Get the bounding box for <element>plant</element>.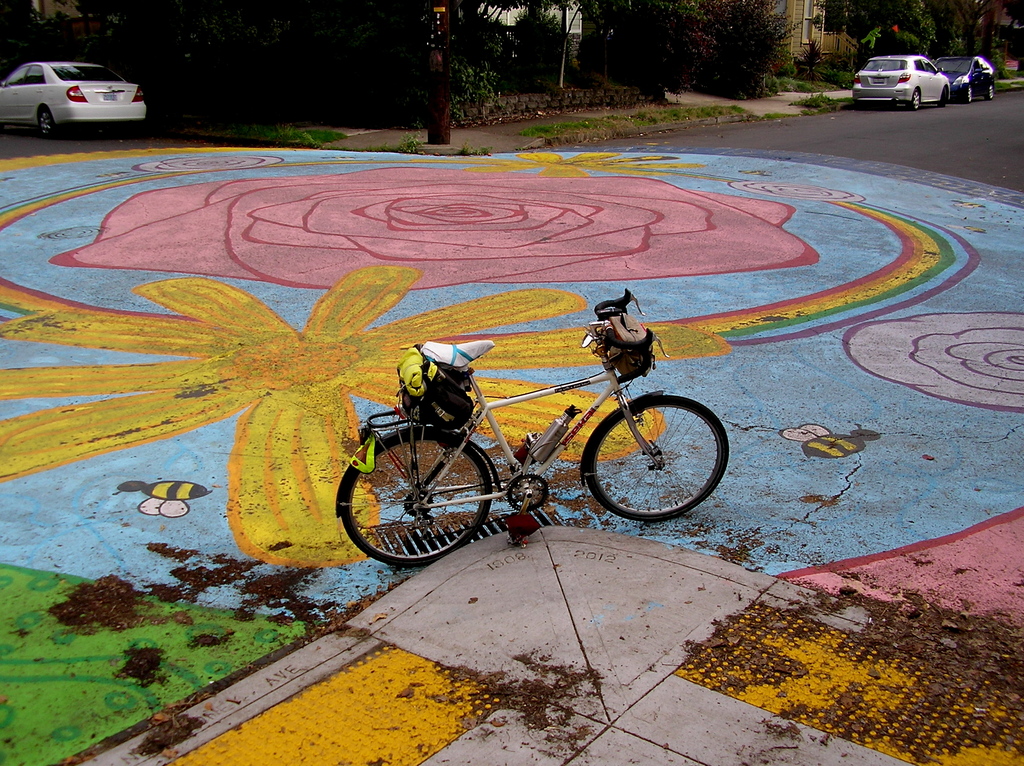
rect(768, 62, 823, 98).
